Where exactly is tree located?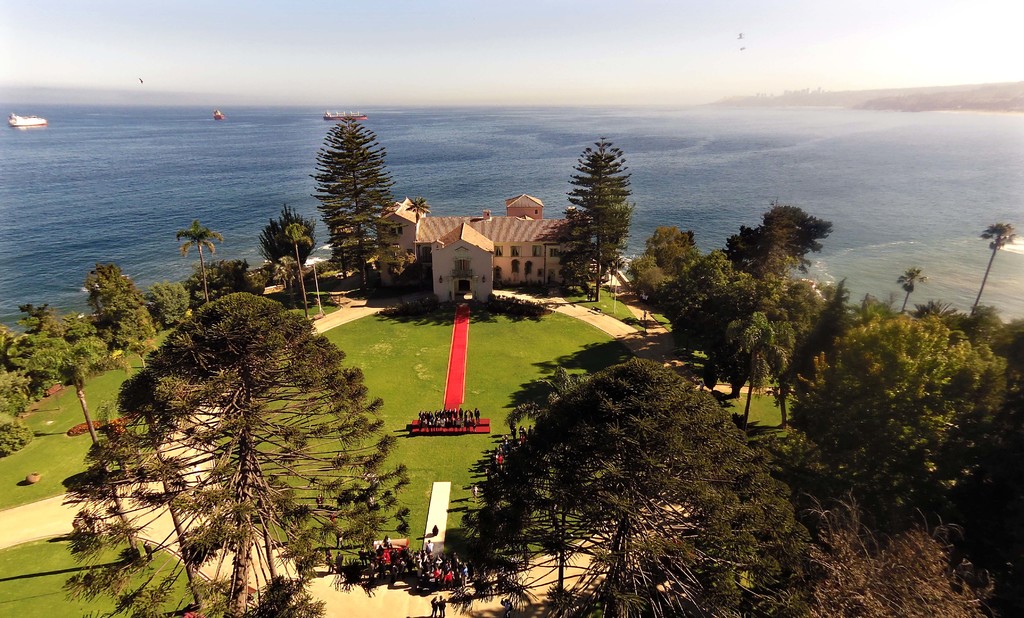
Its bounding box is bbox=[168, 221, 226, 306].
